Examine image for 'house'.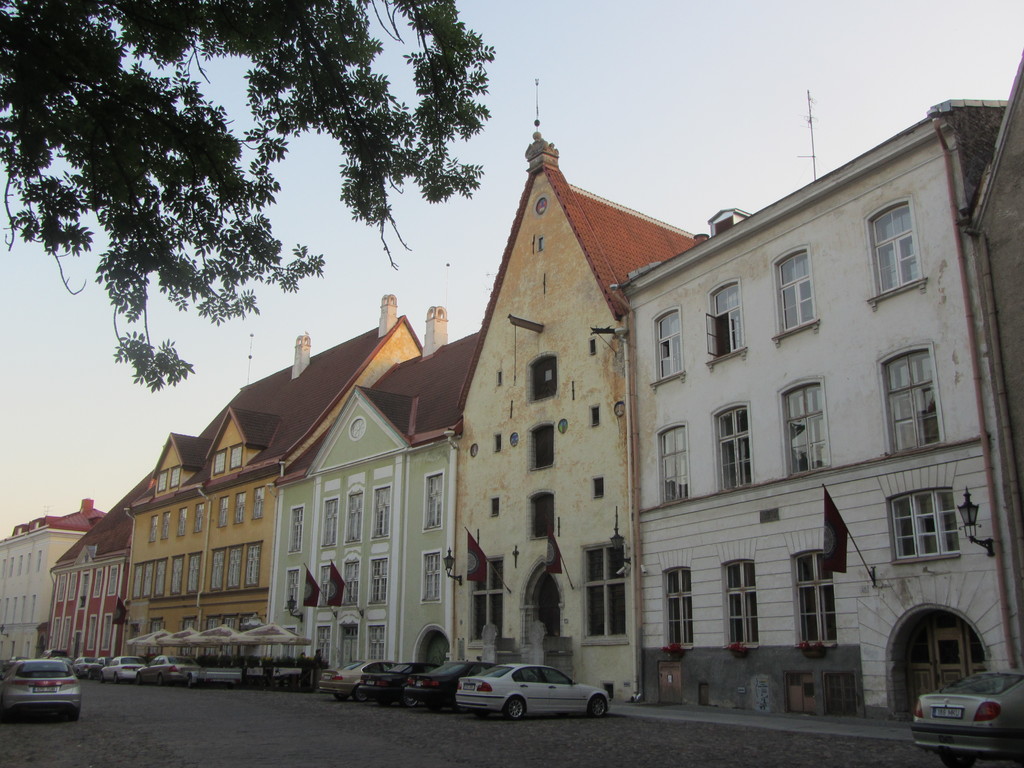
Examination result: locate(116, 287, 420, 673).
